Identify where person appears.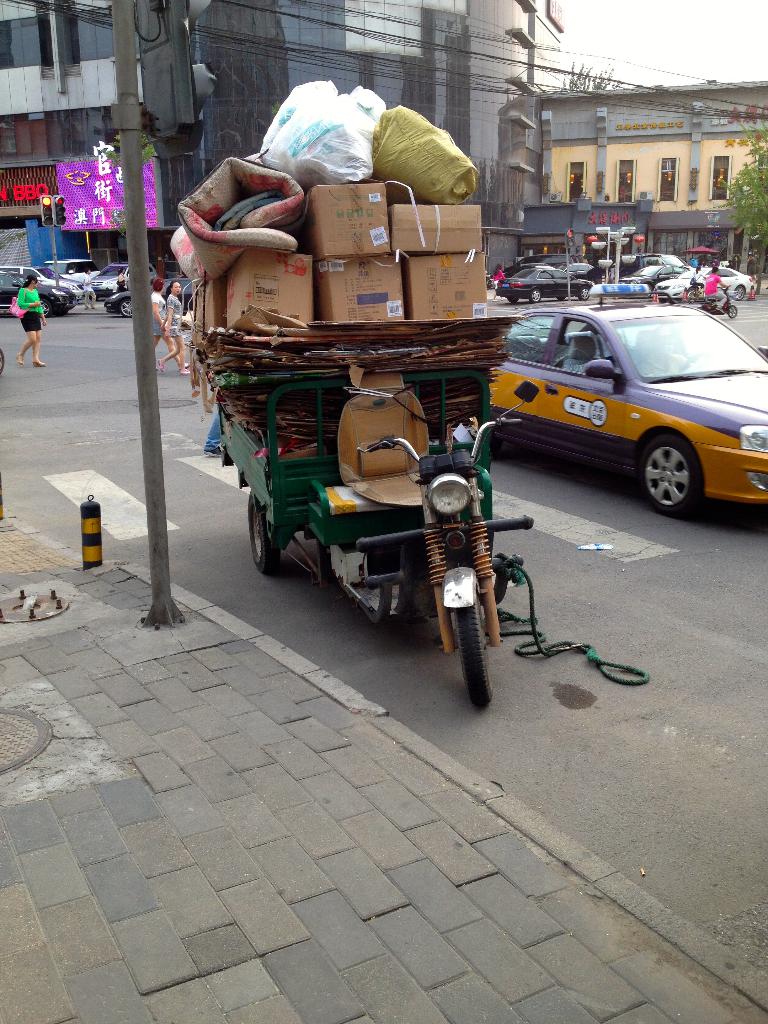
Appears at rect(157, 282, 191, 381).
